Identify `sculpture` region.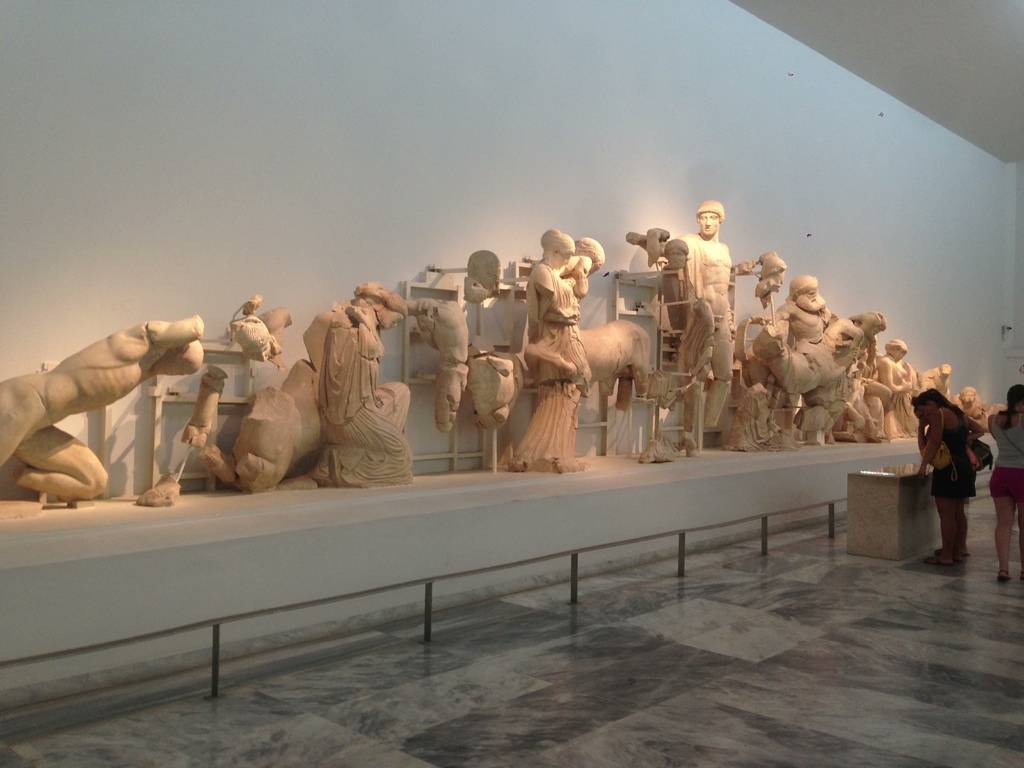
Region: bbox=(461, 200, 669, 498).
